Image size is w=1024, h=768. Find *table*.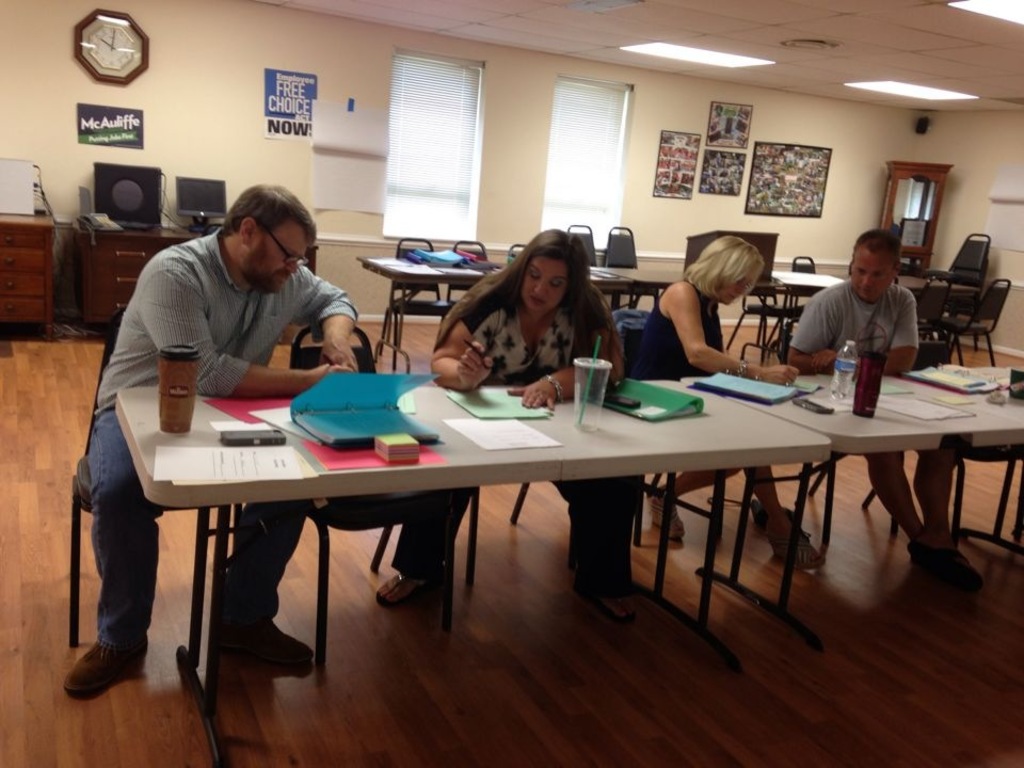
bbox(769, 269, 844, 307).
